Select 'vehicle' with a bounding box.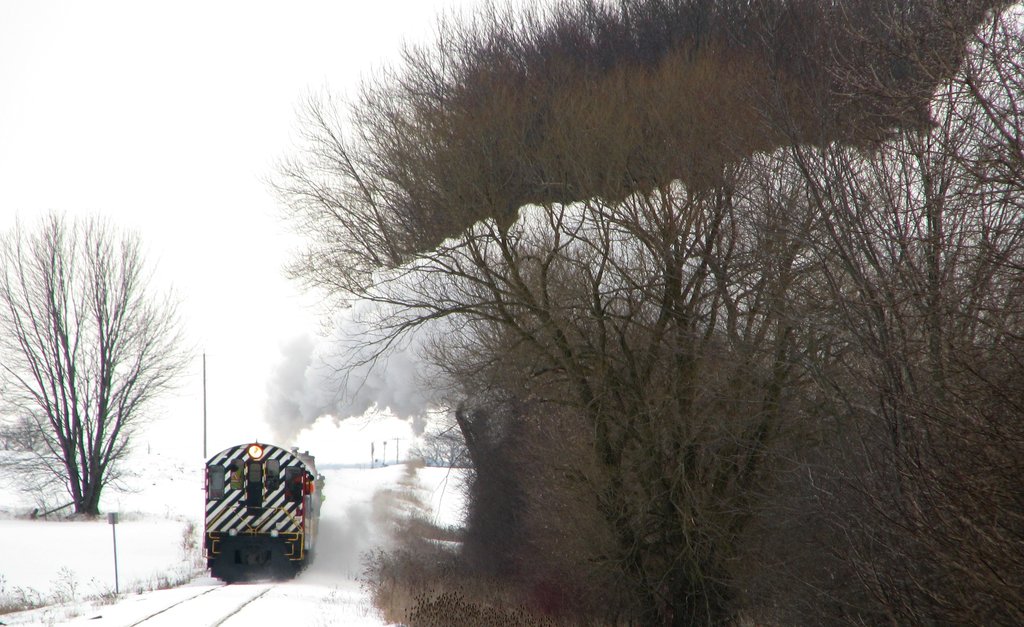
detection(181, 434, 307, 582).
